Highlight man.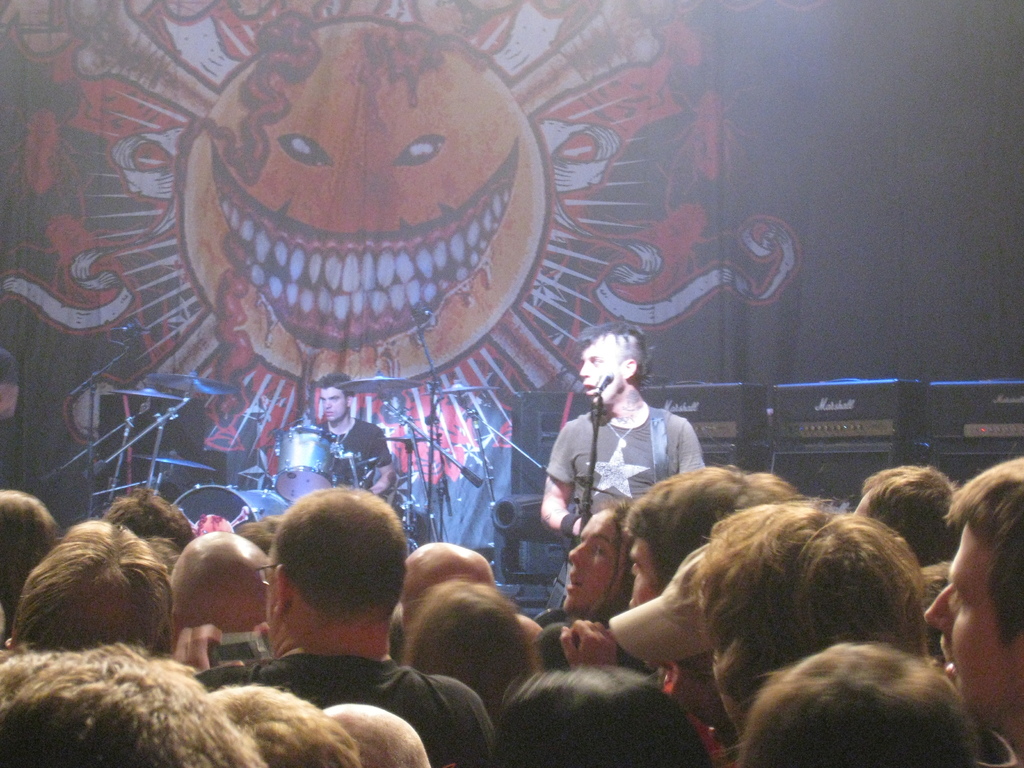
Highlighted region: (169,500,488,758).
